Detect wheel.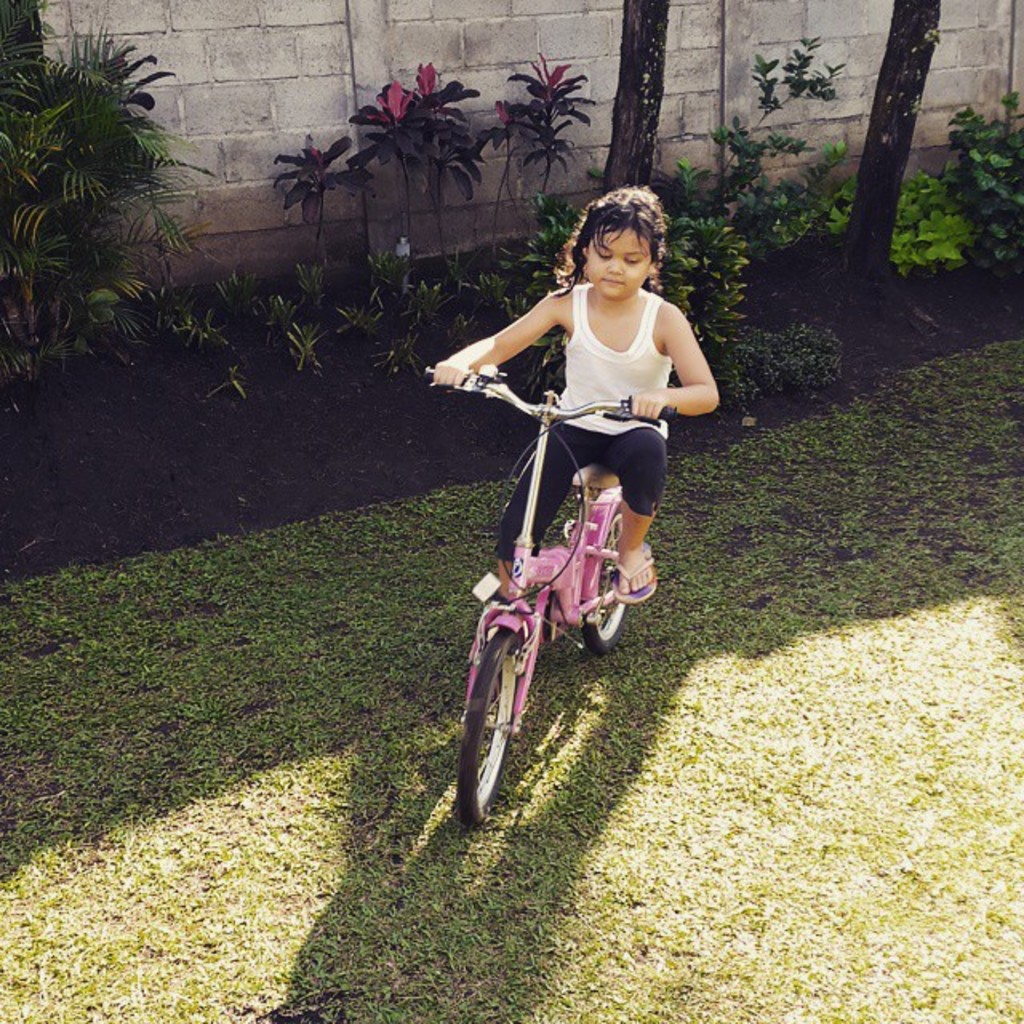
Detected at region(584, 496, 632, 656).
